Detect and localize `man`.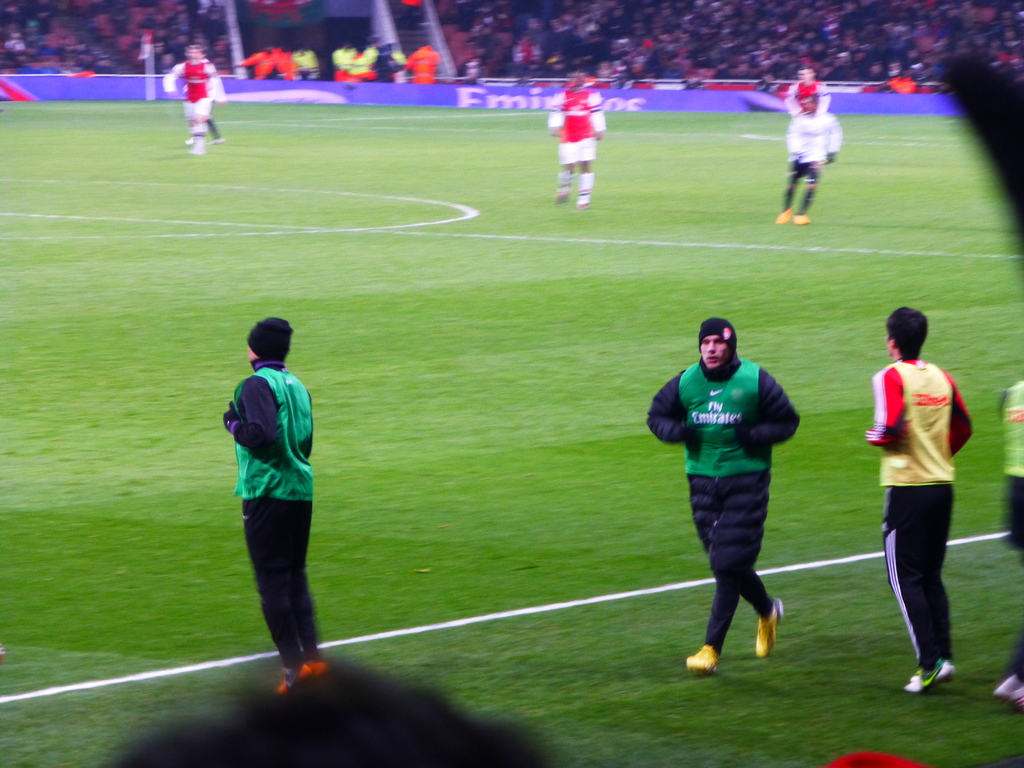
Localized at [left=163, top=38, right=230, bottom=145].
